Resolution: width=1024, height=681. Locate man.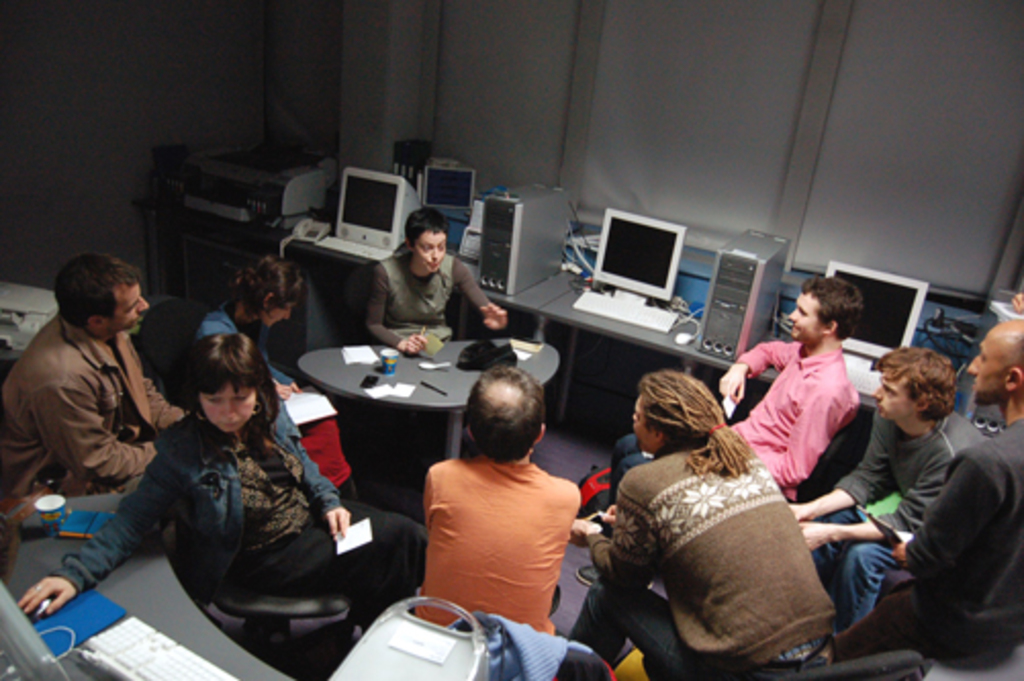
locate(401, 366, 607, 659).
